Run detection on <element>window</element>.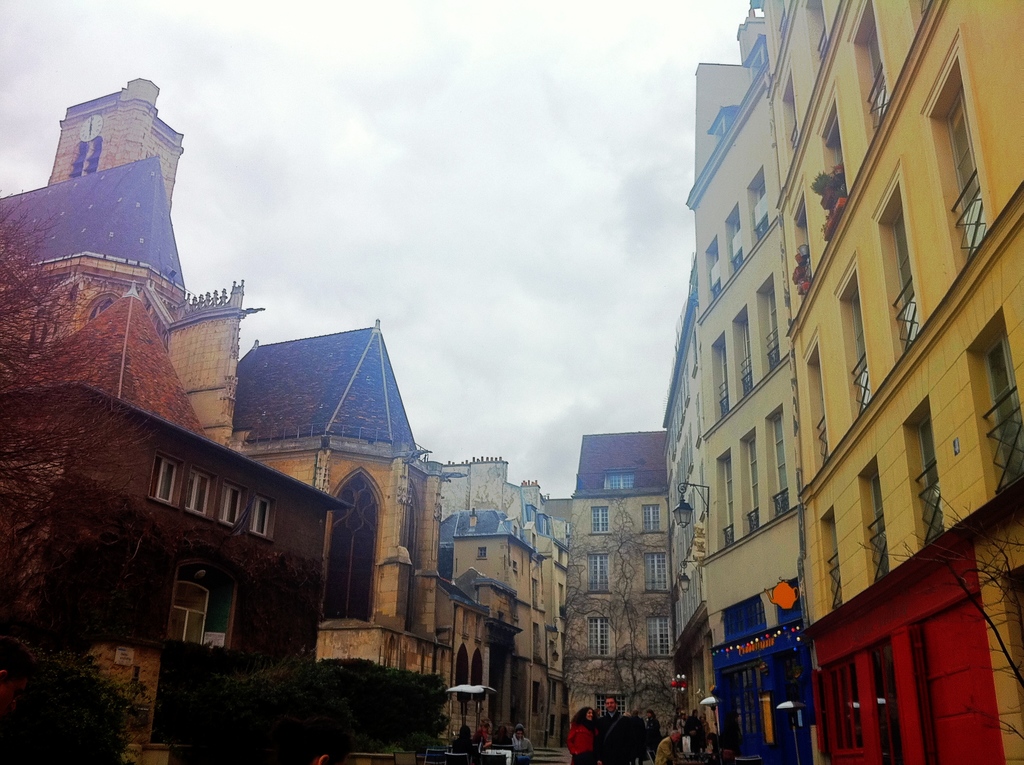
Result: (x1=732, y1=247, x2=744, y2=267).
